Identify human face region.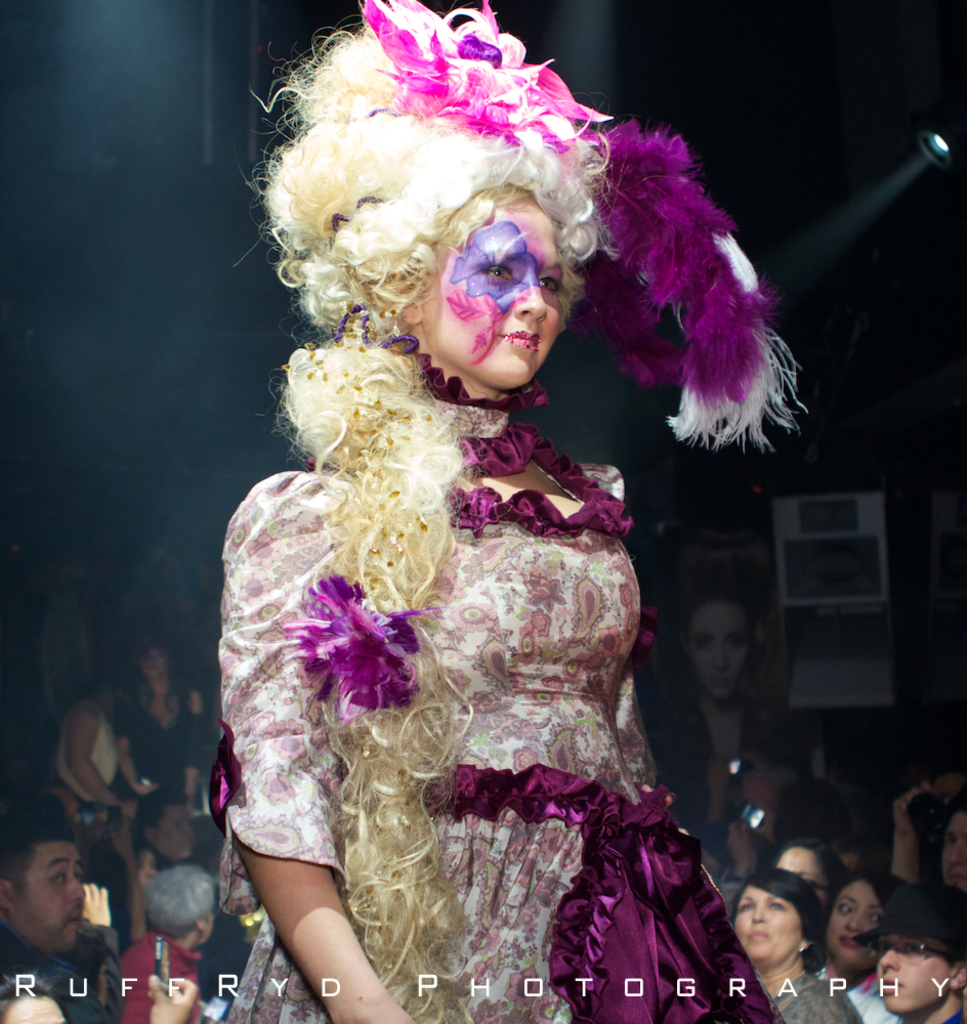
Region: [x1=939, y1=805, x2=966, y2=892].
